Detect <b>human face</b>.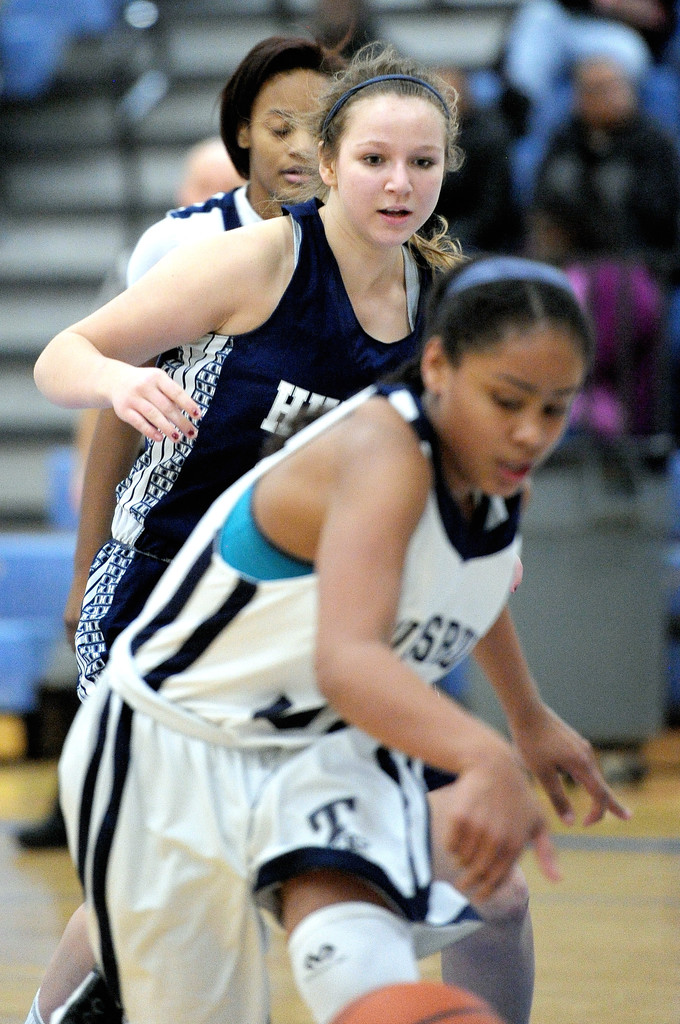
Detected at BBox(336, 102, 442, 244).
